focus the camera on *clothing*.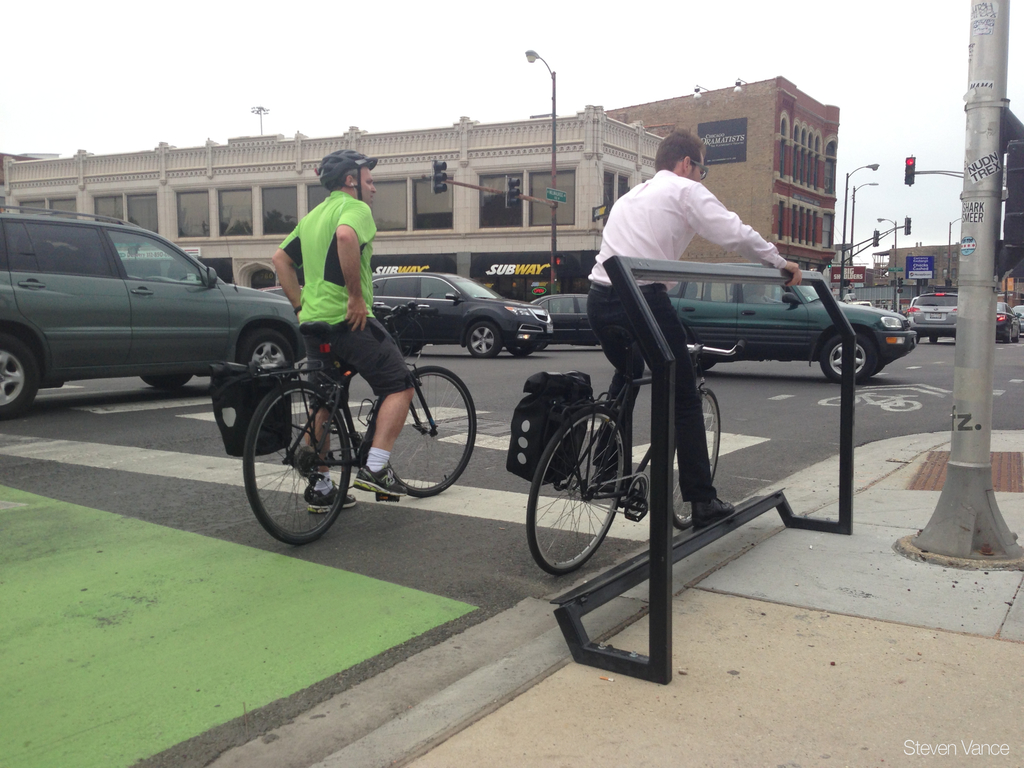
Focus region: Rect(589, 151, 795, 507).
